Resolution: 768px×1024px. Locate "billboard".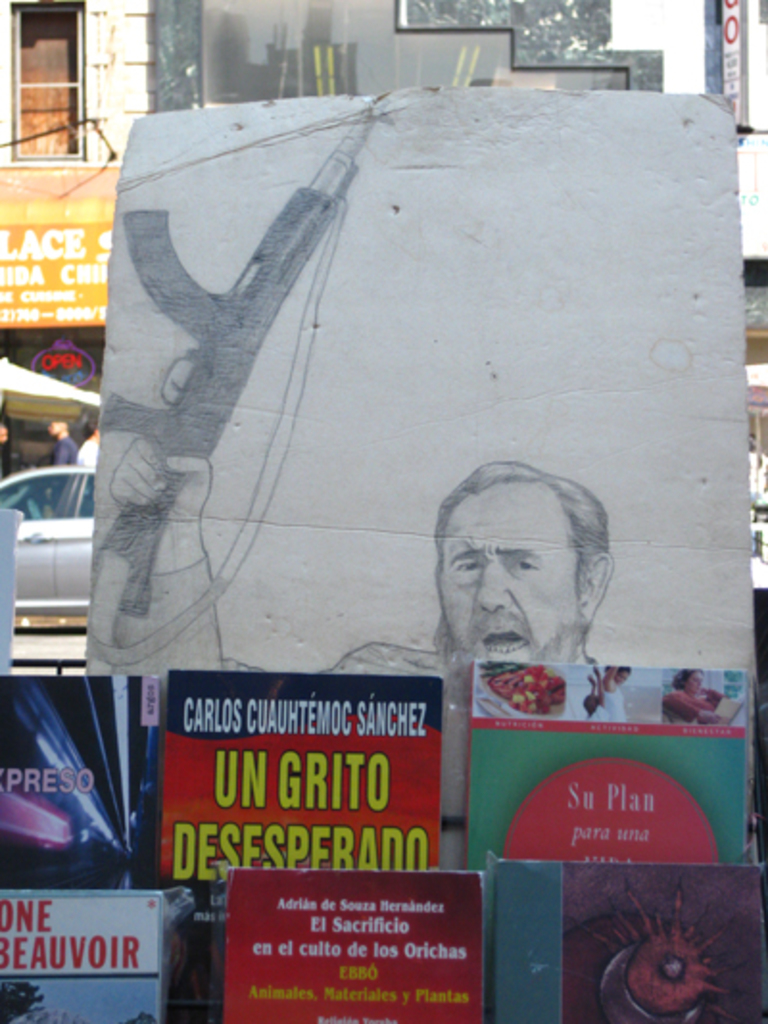
474,649,749,861.
